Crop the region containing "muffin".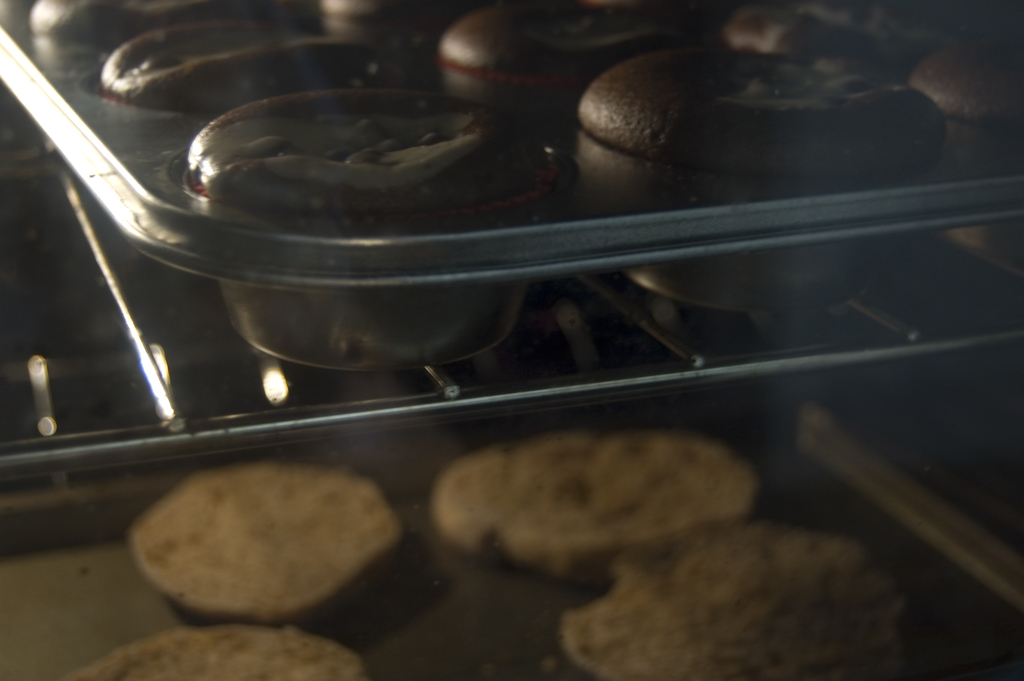
Crop region: 915 42 1023 130.
